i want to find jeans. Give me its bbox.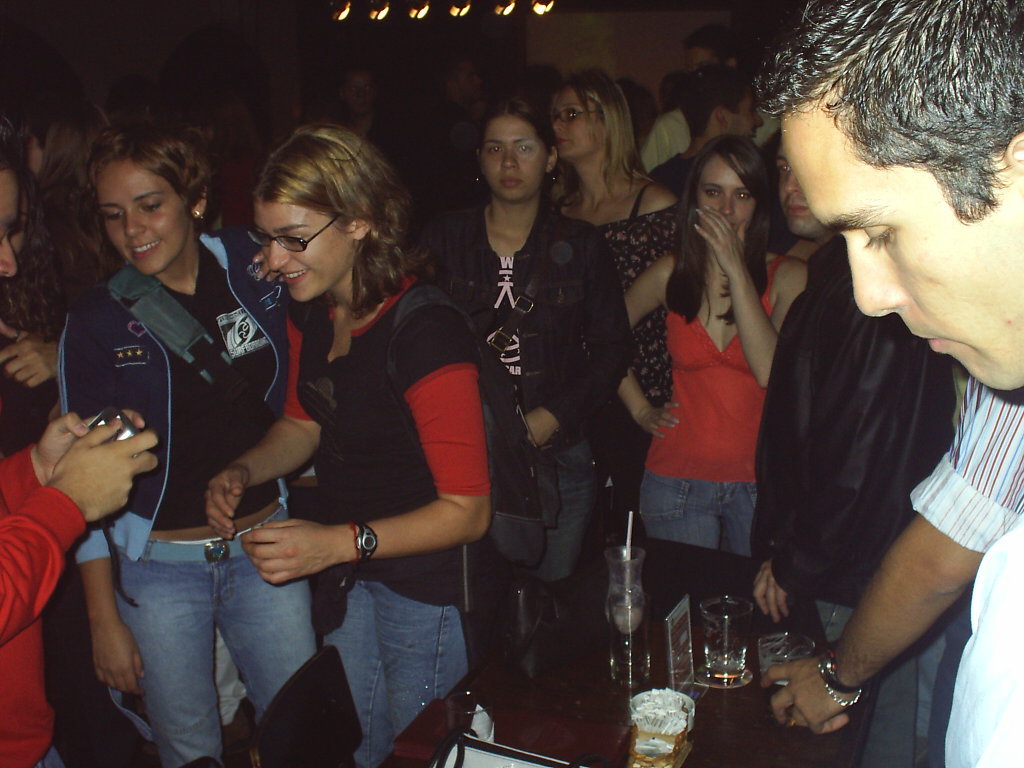
(left=328, top=580, right=468, bottom=767).
